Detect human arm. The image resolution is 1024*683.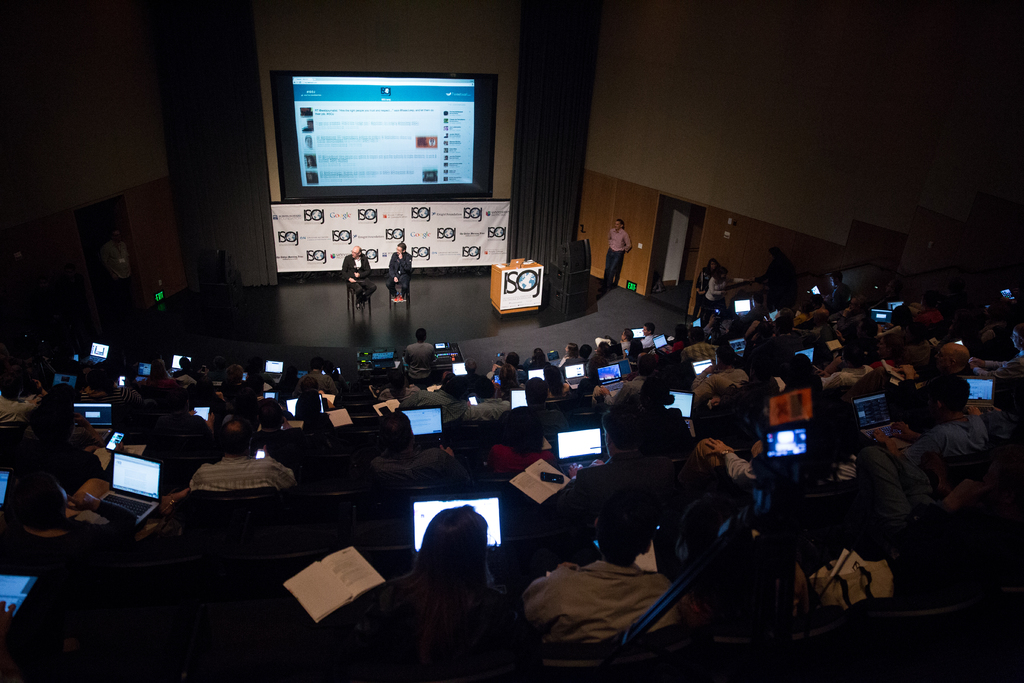
(341, 255, 357, 283).
